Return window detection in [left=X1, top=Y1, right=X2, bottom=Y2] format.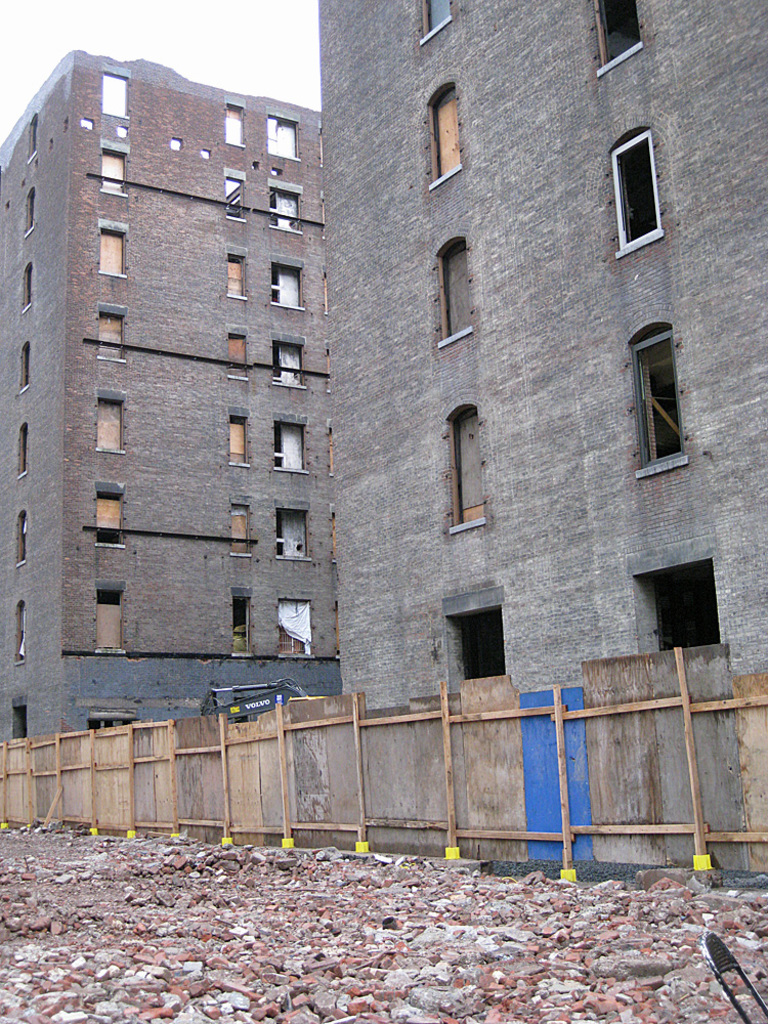
[left=96, top=484, right=125, bottom=547].
